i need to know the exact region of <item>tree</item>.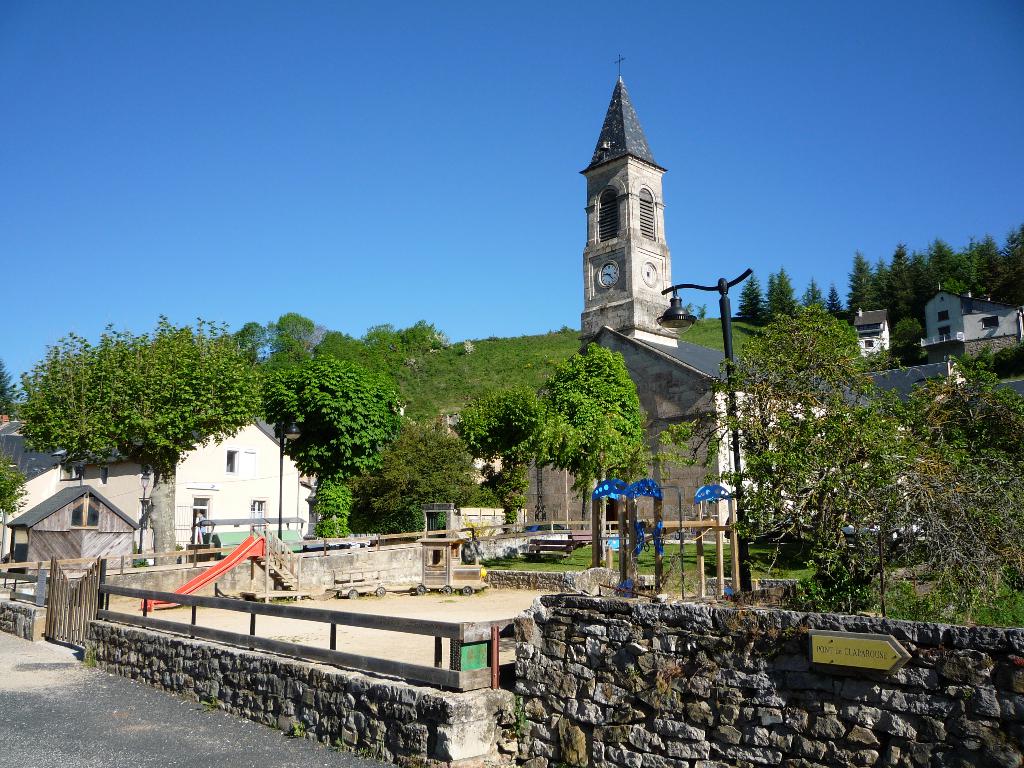
Region: {"left": 959, "top": 239, "right": 998, "bottom": 284}.
